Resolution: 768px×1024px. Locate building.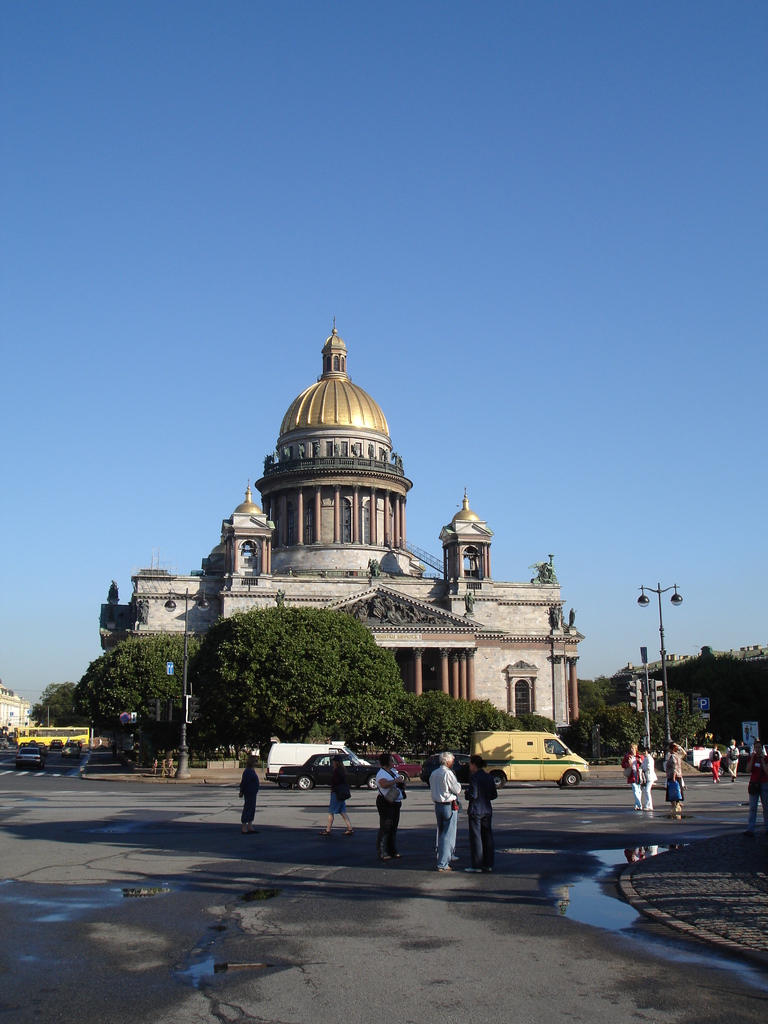
region(621, 644, 767, 751).
